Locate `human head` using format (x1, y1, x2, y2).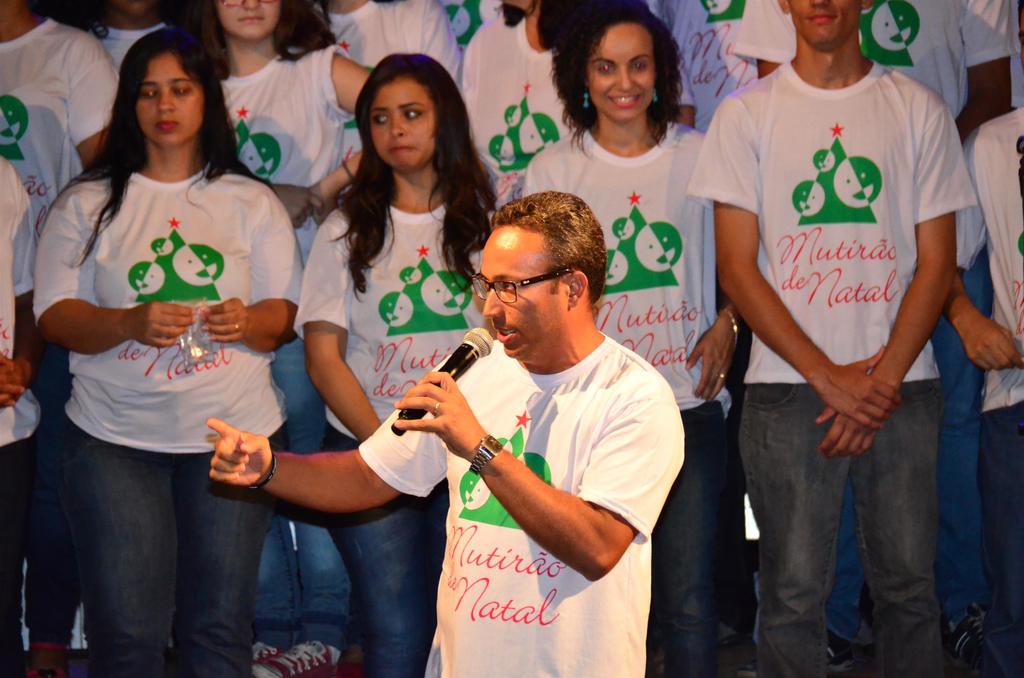
(210, 0, 283, 44).
